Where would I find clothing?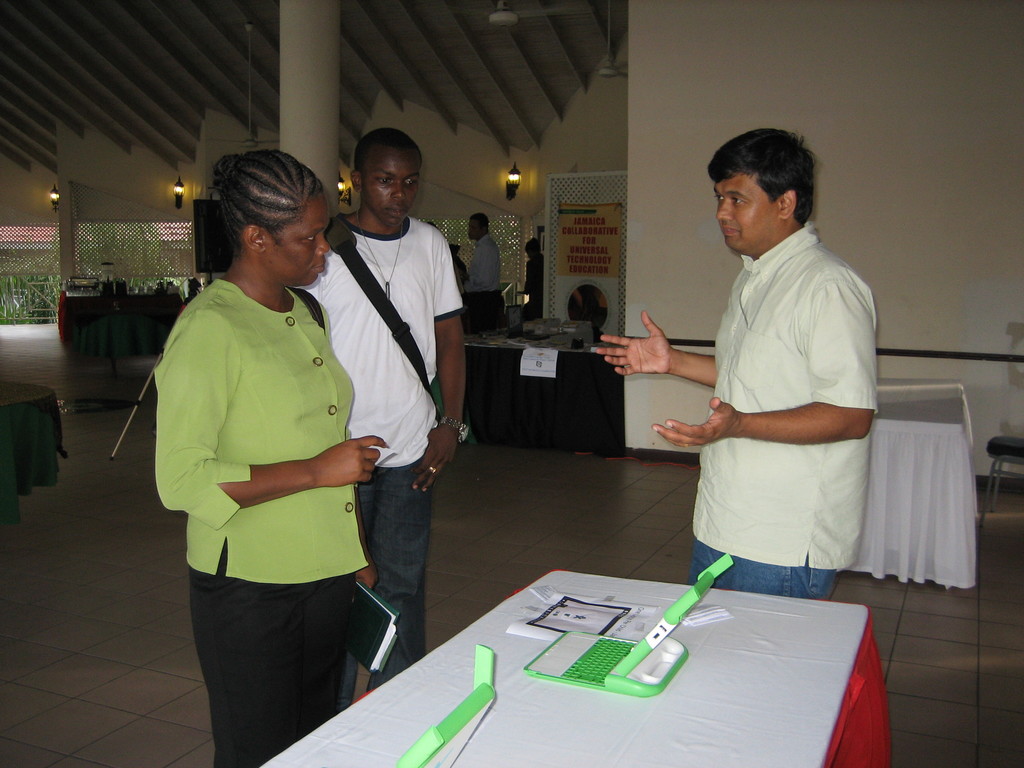
At (left=518, top=248, right=546, bottom=323).
